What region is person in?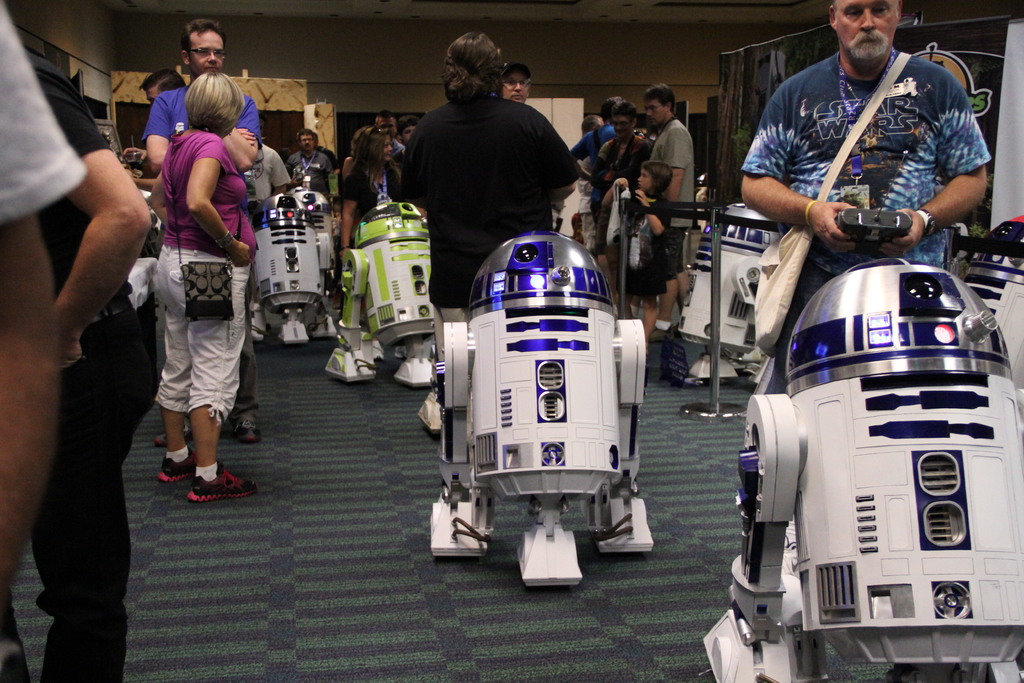
641, 81, 694, 333.
